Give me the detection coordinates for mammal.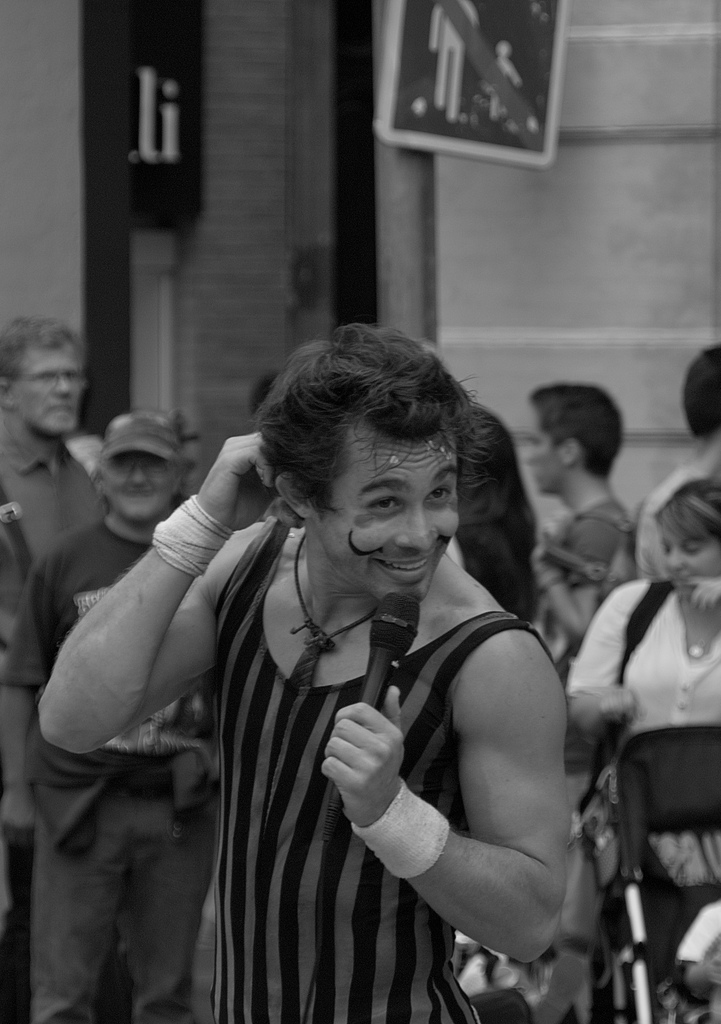
box(445, 404, 534, 619).
